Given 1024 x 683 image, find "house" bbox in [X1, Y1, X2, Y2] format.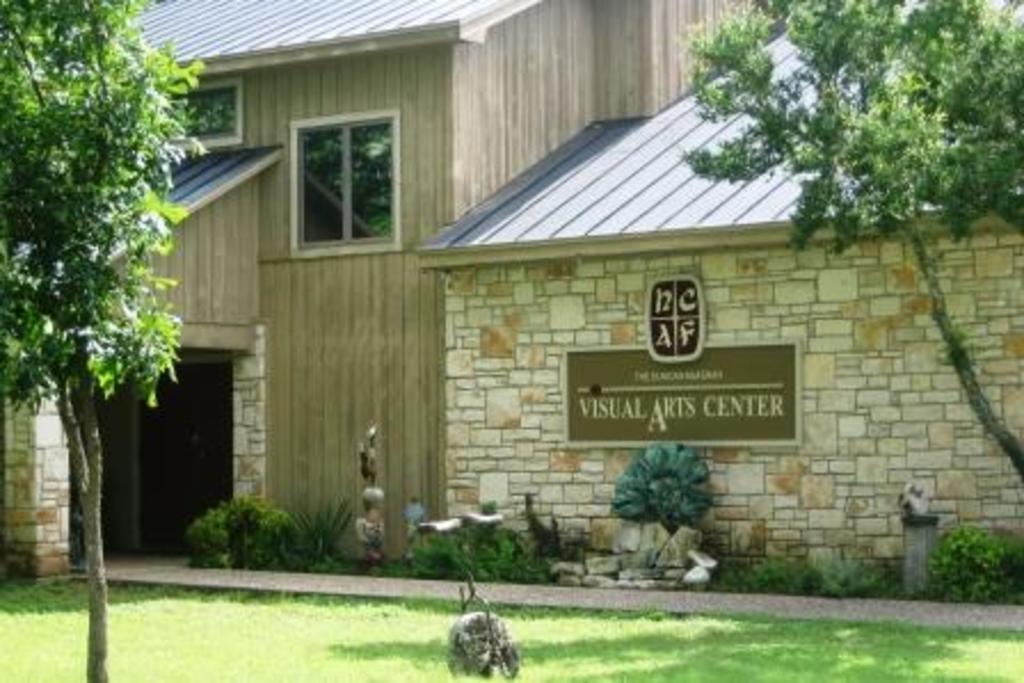
[0, 0, 1022, 603].
